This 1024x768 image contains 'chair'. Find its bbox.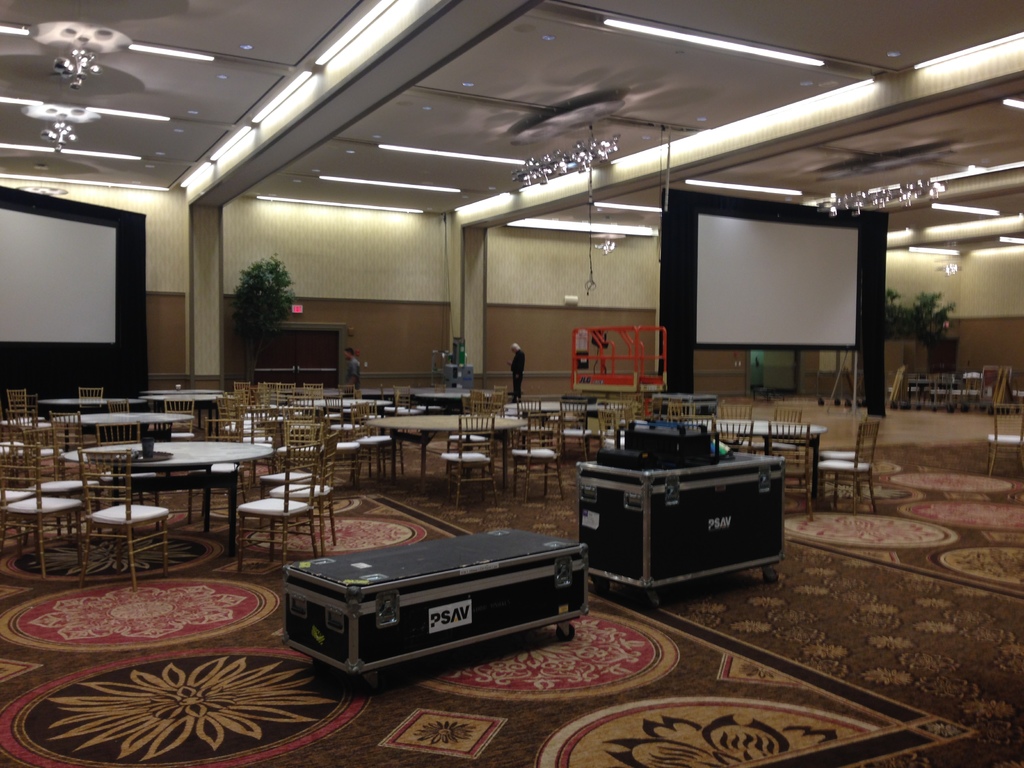
[474, 390, 504, 454].
